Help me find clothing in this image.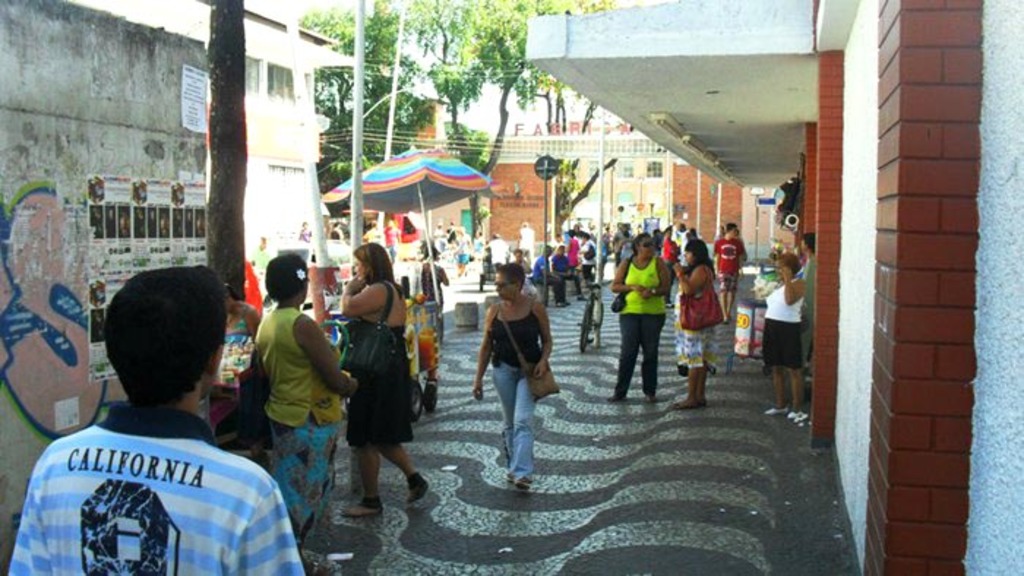
Found it: <region>246, 246, 278, 282</region>.
